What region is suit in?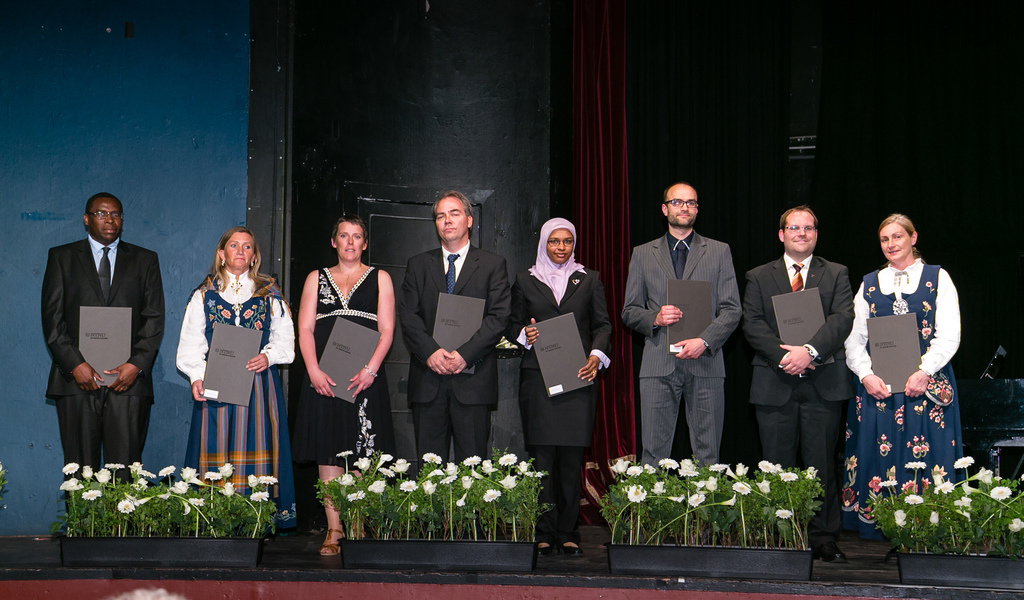
[41, 235, 164, 515].
